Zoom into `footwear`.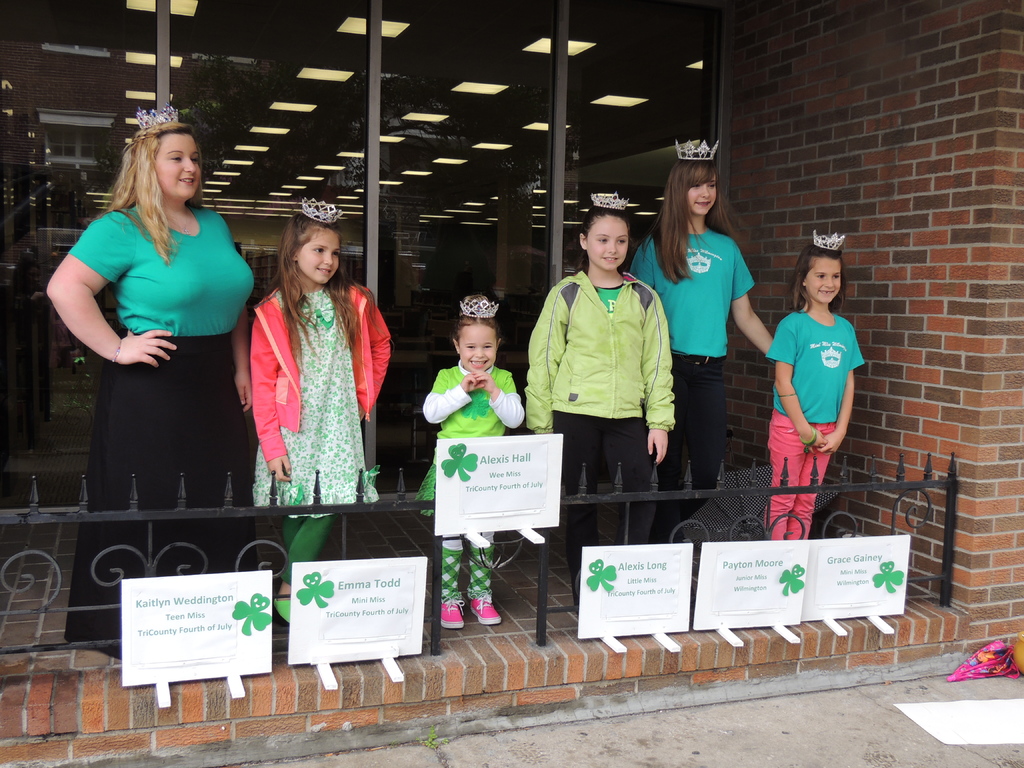
Zoom target: bbox=(439, 591, 465, 630).
